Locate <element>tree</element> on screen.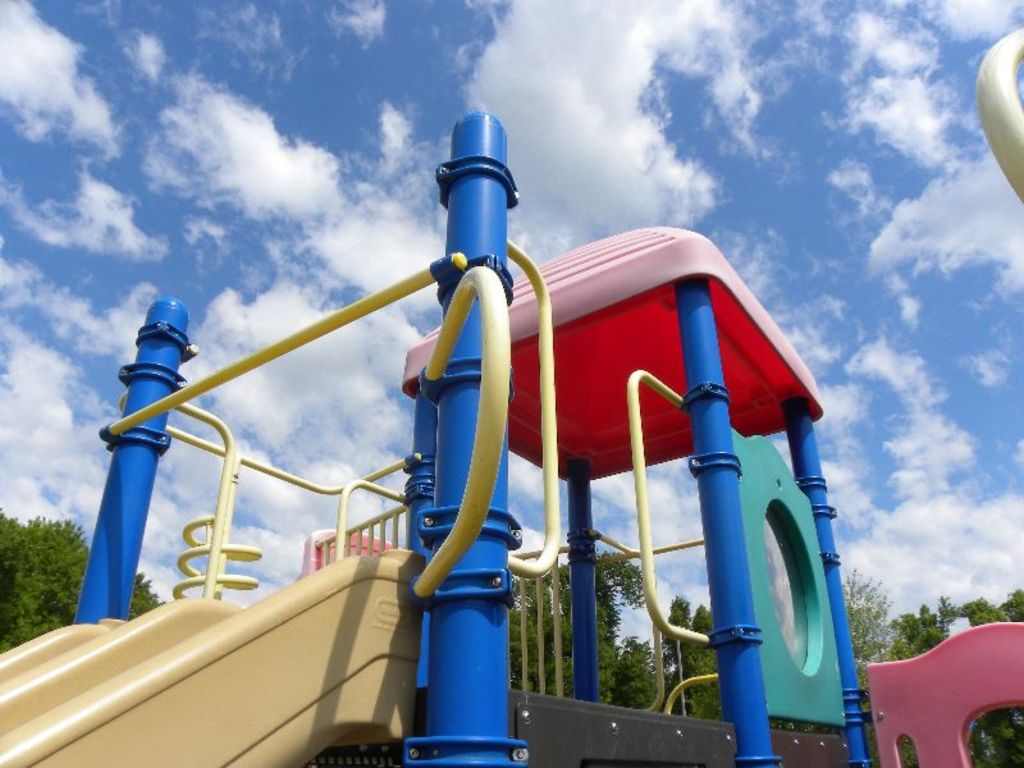
On screen at l=0, t=506, r=165, b=653.
